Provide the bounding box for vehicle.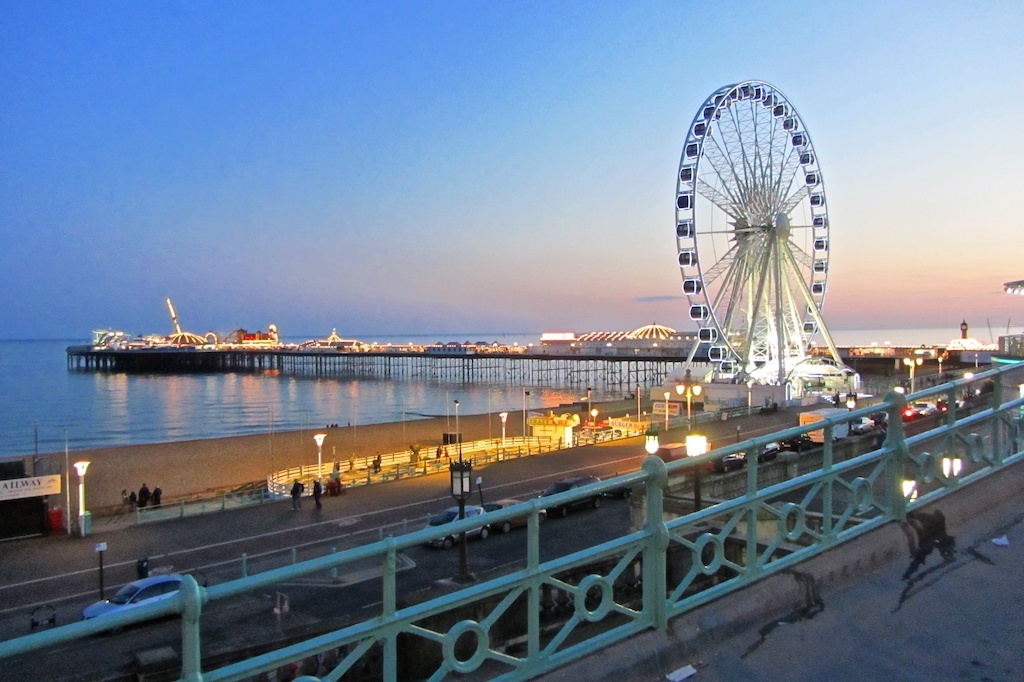
bbox(971, 378, 996, 401).
